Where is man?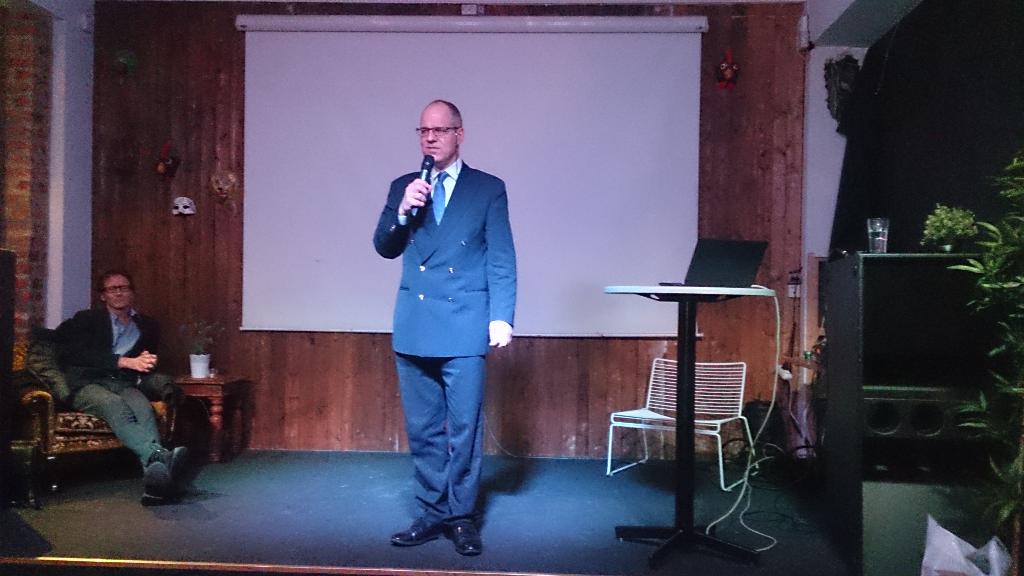
[45, 270, 214, 507].
